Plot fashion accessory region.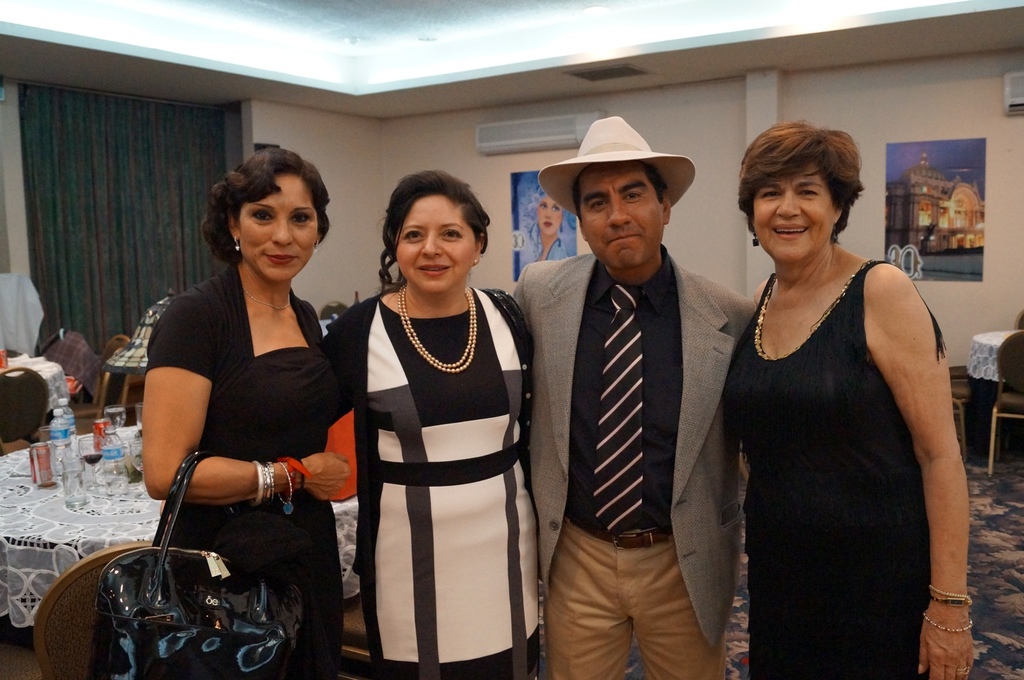
Plotted at region(567, 517, 673, 549).
